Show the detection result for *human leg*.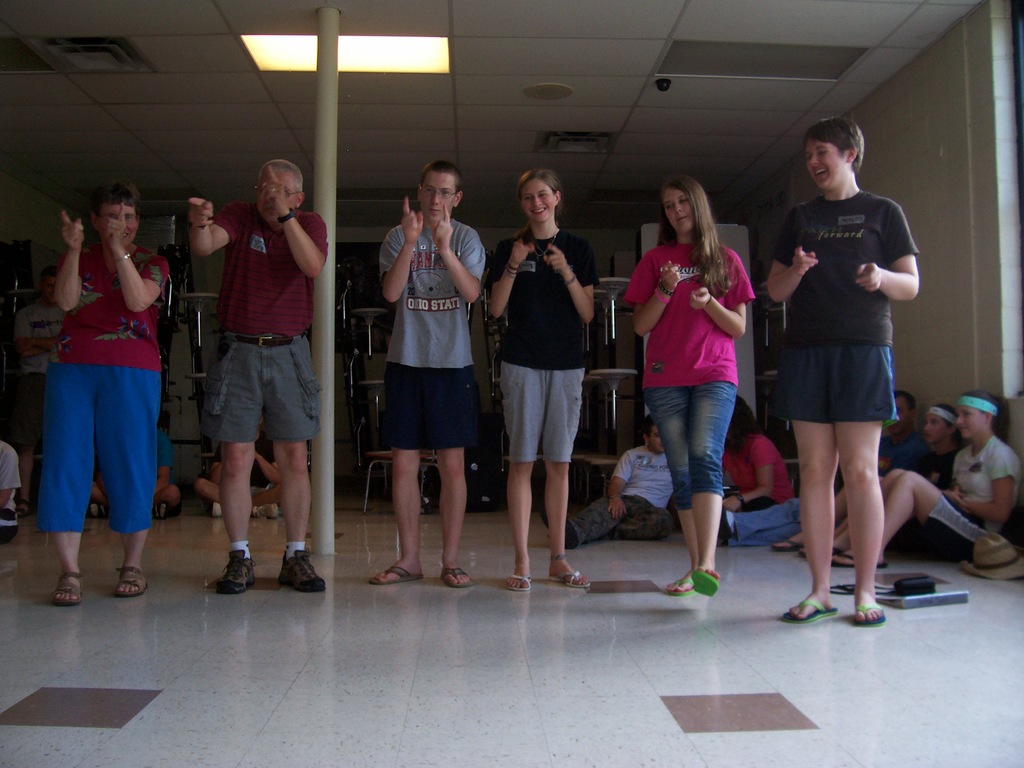
<bbox>197, 335, 266, 596</bbox>.
